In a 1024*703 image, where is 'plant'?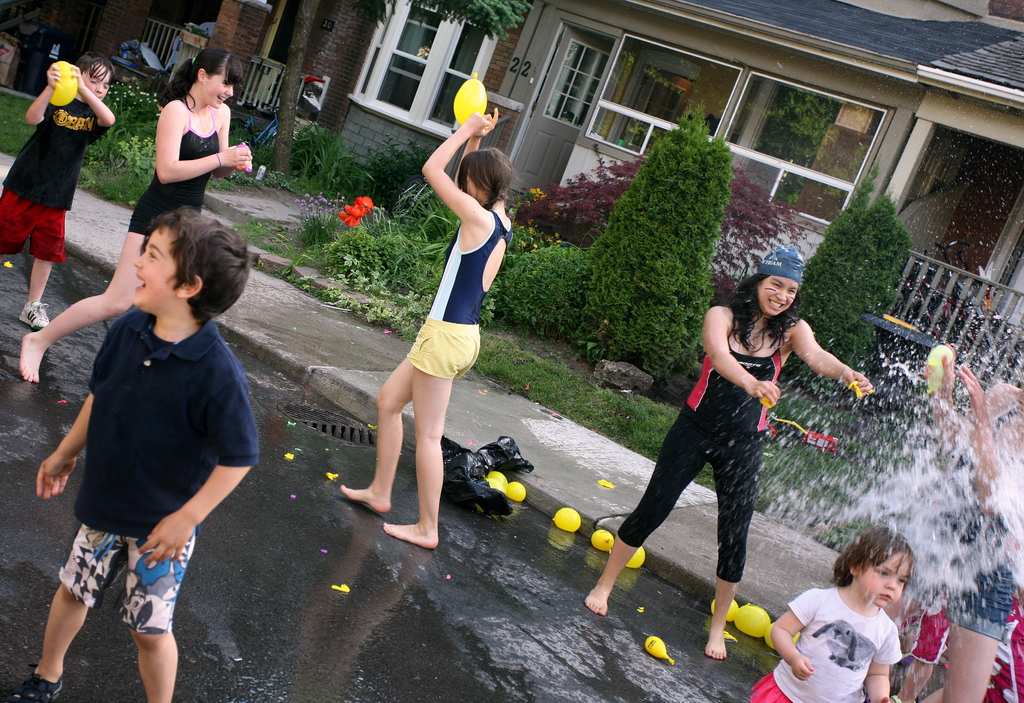
{"left": 500, "top": 243, "right": 583, "bottom": 320}.
